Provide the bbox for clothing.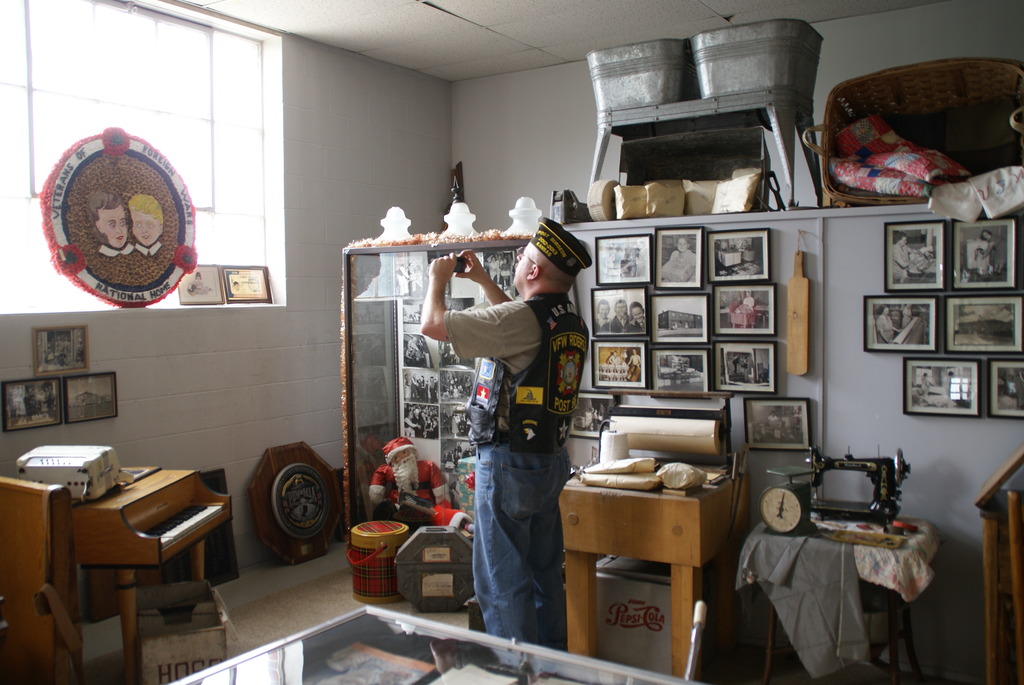
671:248:697:281.
